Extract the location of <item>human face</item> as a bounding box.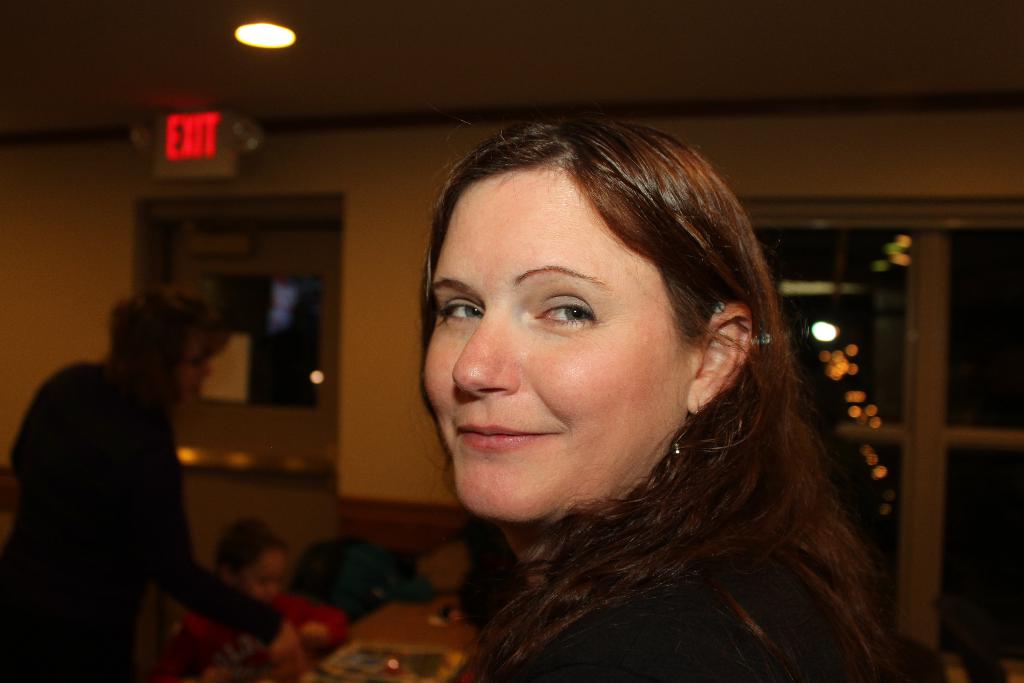
[left=419, top=164, right=687, bottom=523].
